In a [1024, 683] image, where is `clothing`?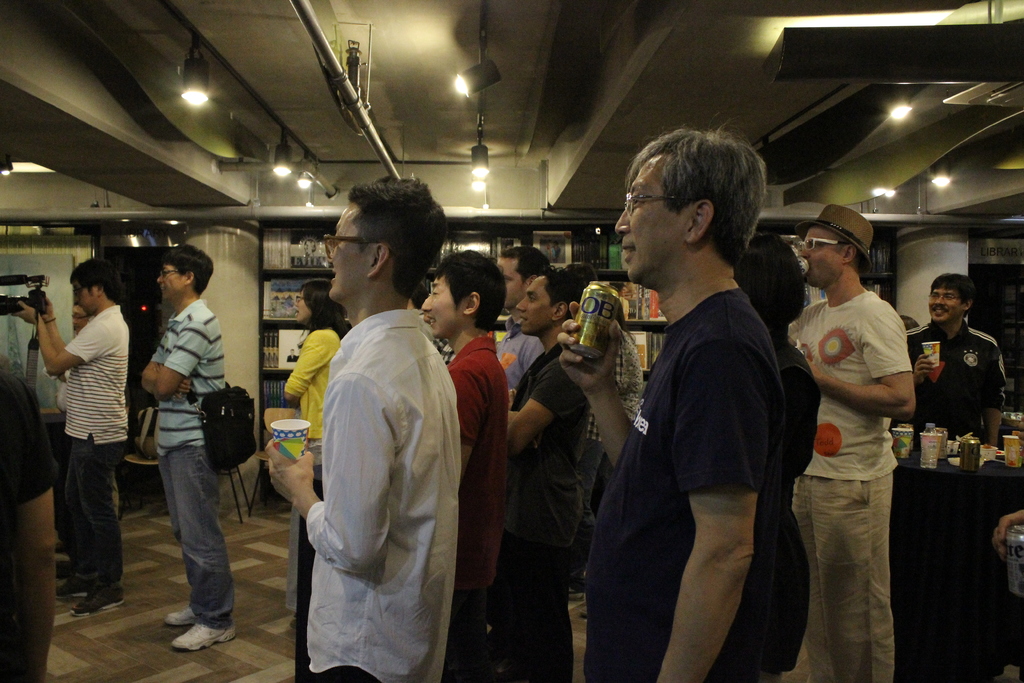
bbox=(274, 265, 472, 682).
